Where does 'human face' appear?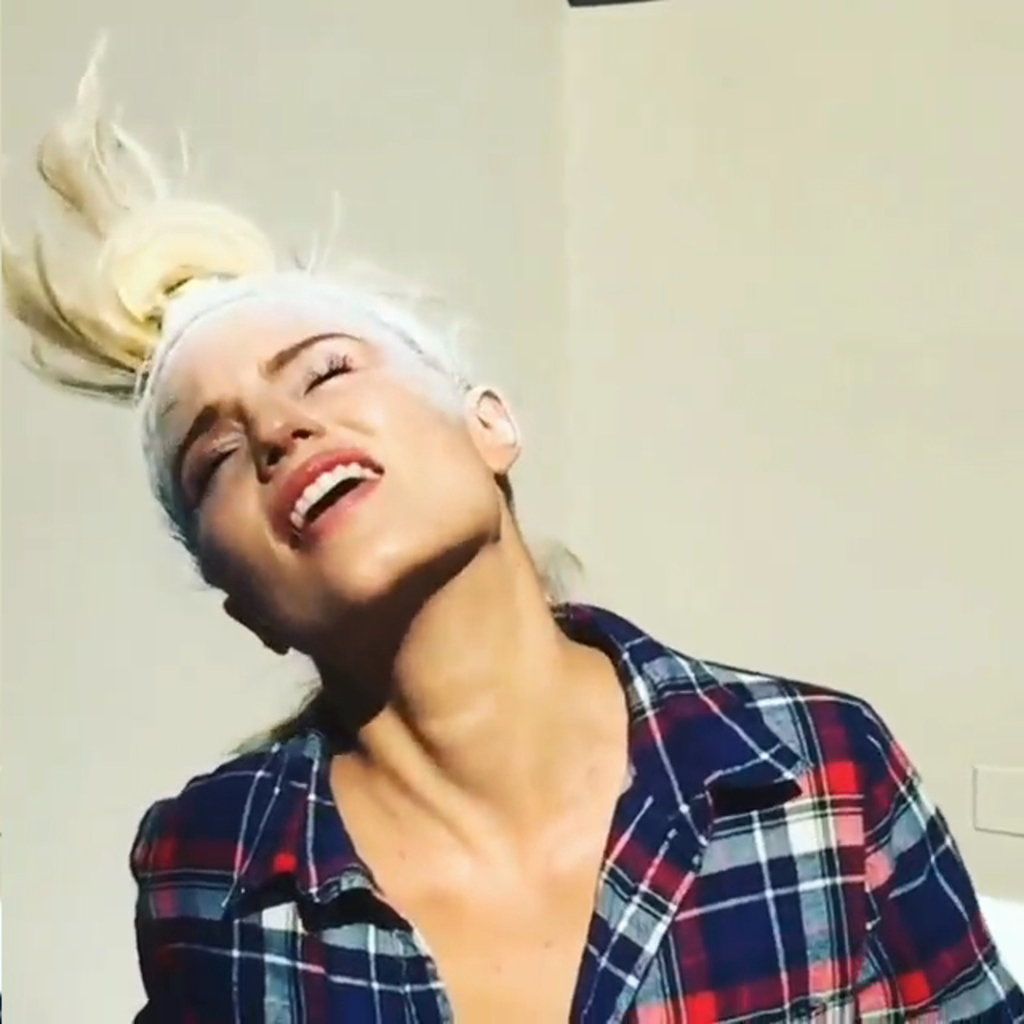
Appears at rect(165, 307, 501, 645).
